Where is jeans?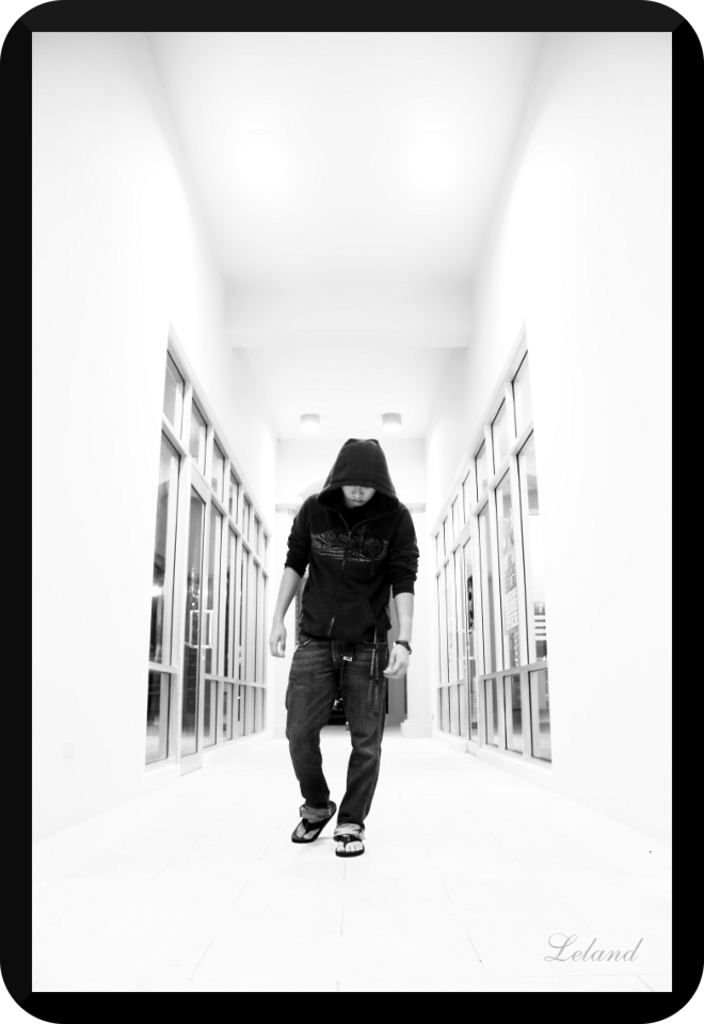
{"x1": 285, "y1": 675, "x2": 394, "y2": 867}.
